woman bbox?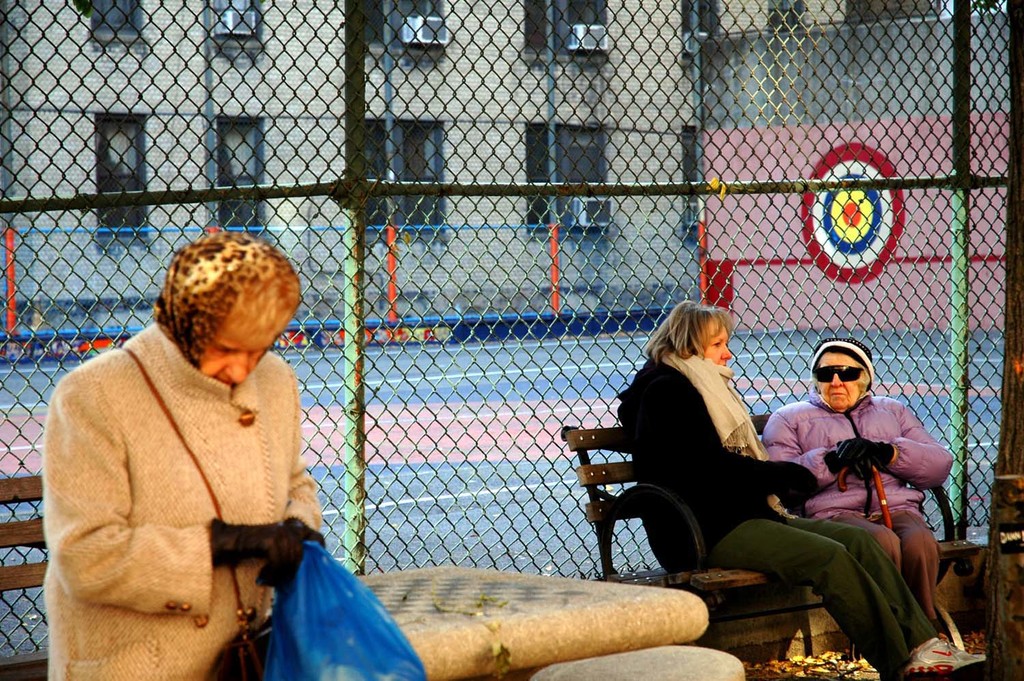
763 340 954 649
